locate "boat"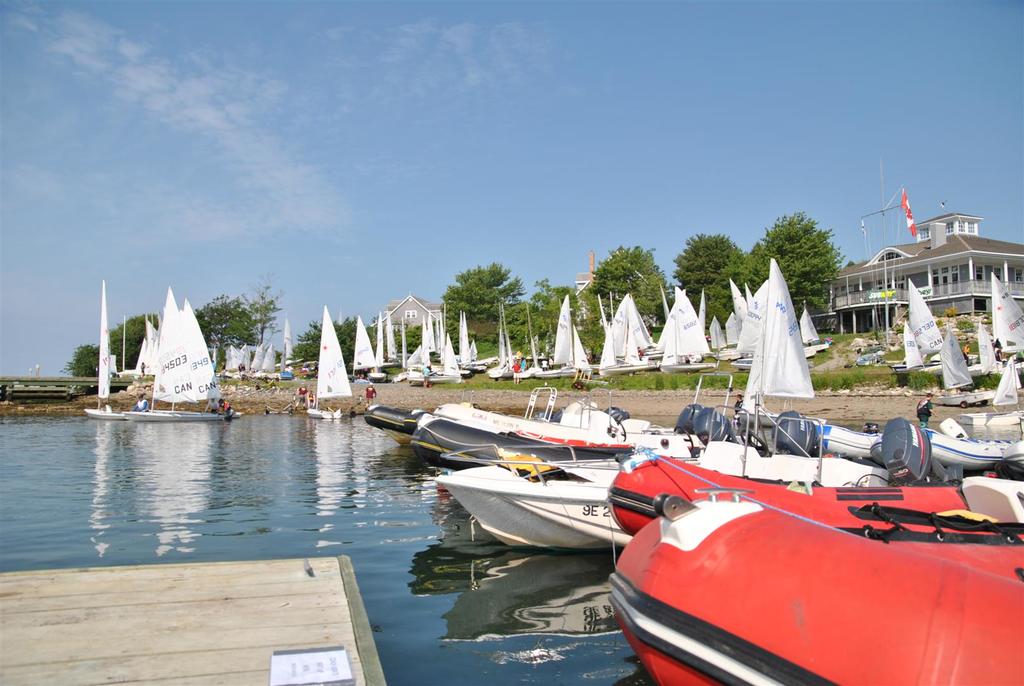
Rect(904, 273, 956, 377)
